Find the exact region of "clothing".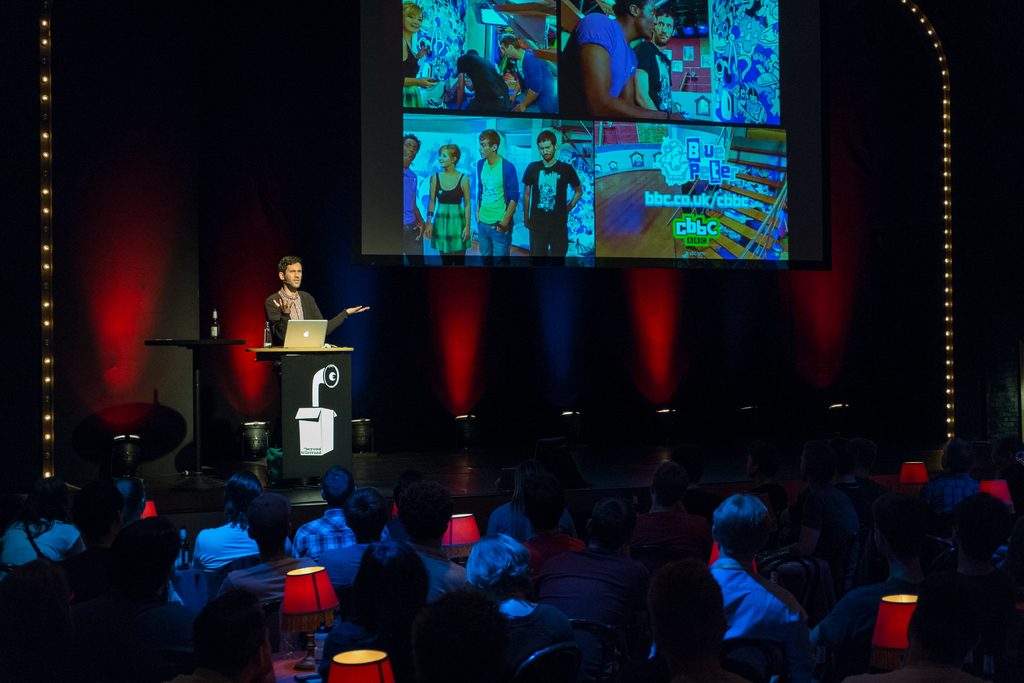
Exact region: crop(520, 158, 582, 270).
